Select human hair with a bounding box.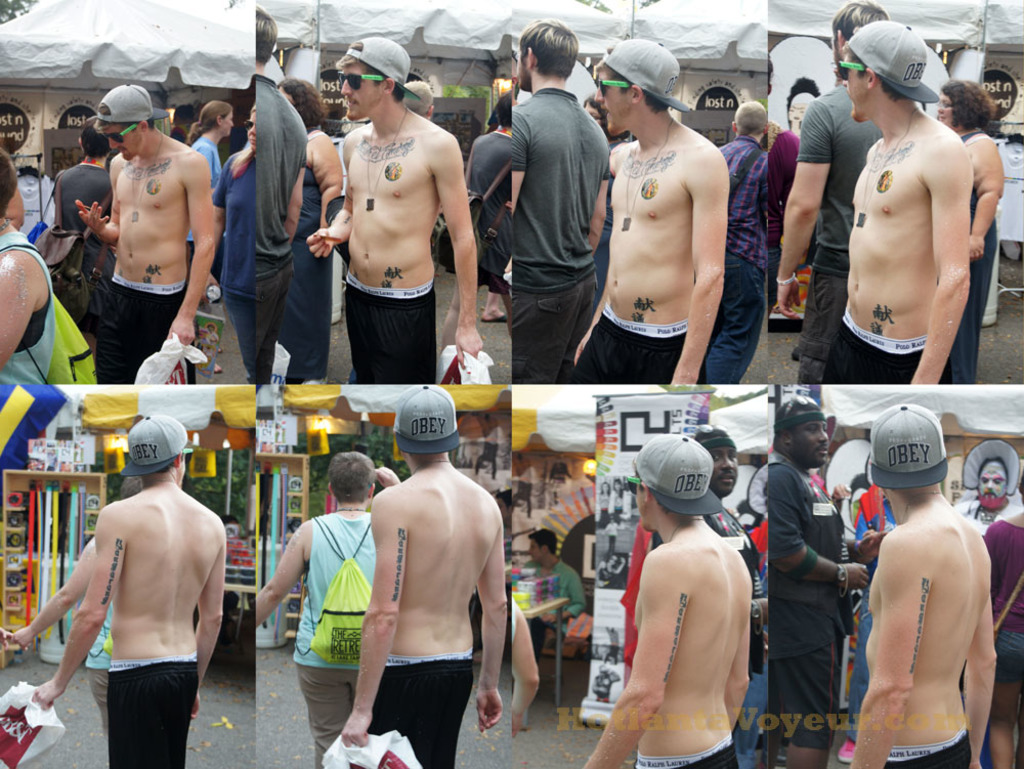
[334,42,408,105].
